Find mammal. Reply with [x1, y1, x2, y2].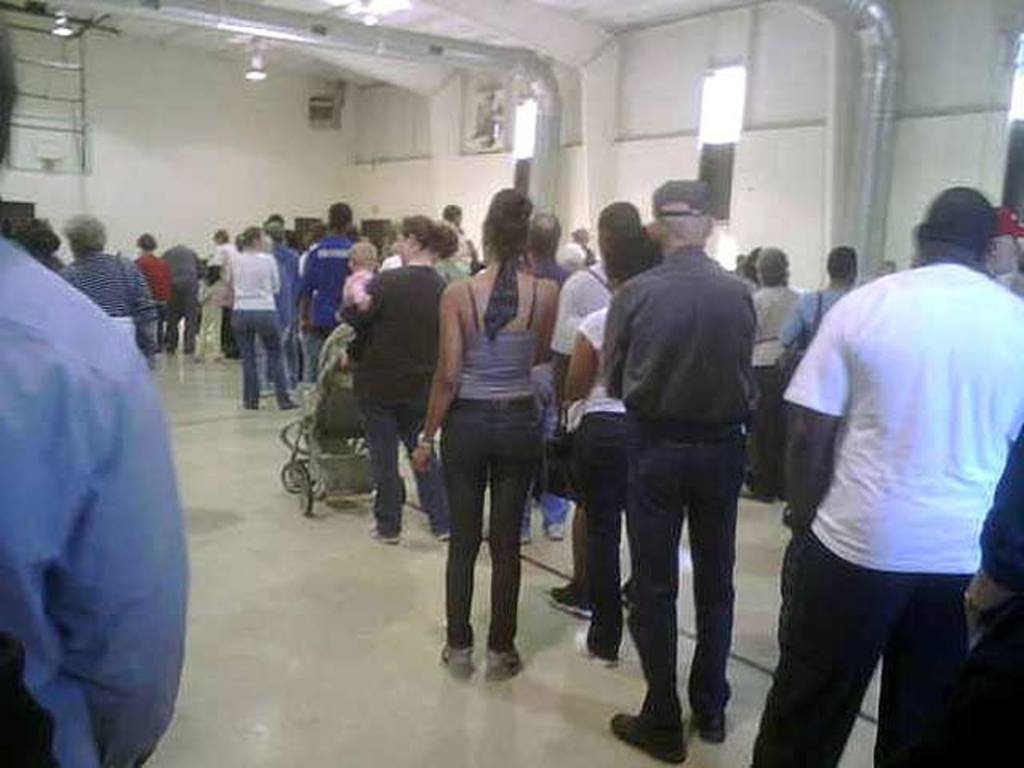
[258, 211, 299, 384].
